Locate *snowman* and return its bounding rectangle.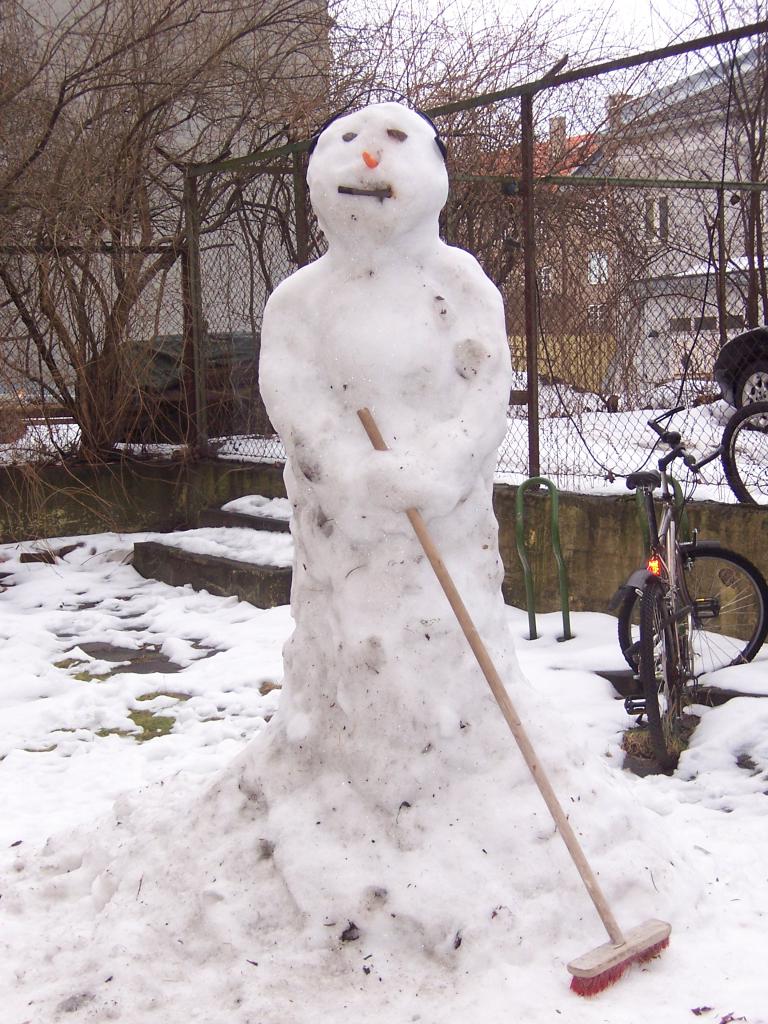
258, 101, 524, 768.
